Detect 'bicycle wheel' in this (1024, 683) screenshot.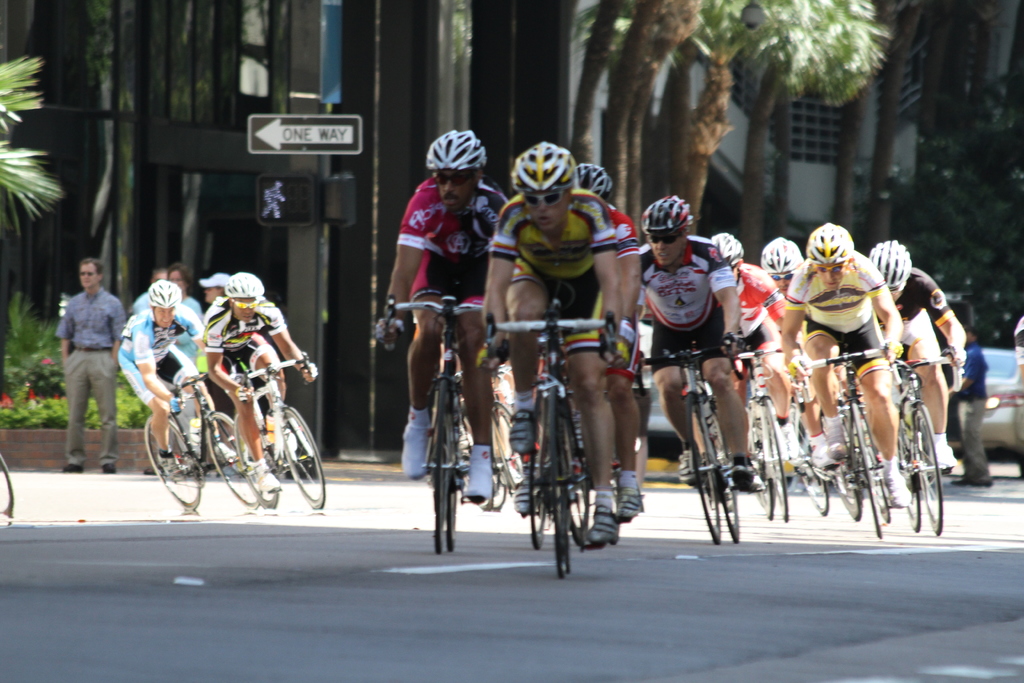
Detection: BBox(147, 413, 200, 509).
